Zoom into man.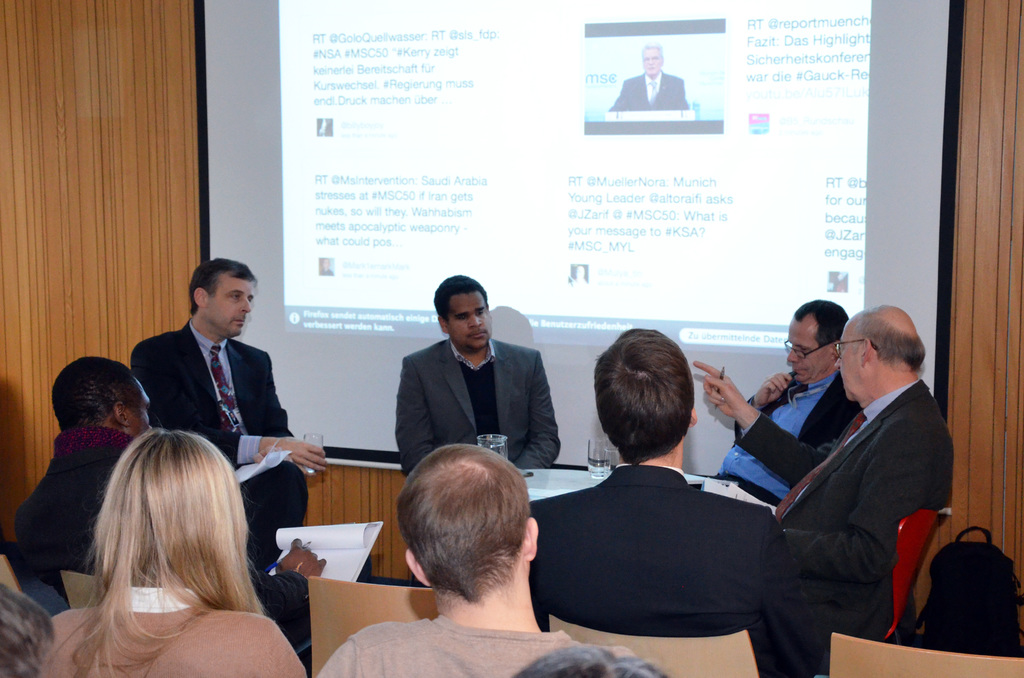
Zoom target: box=[614, 38, 691, 109].
